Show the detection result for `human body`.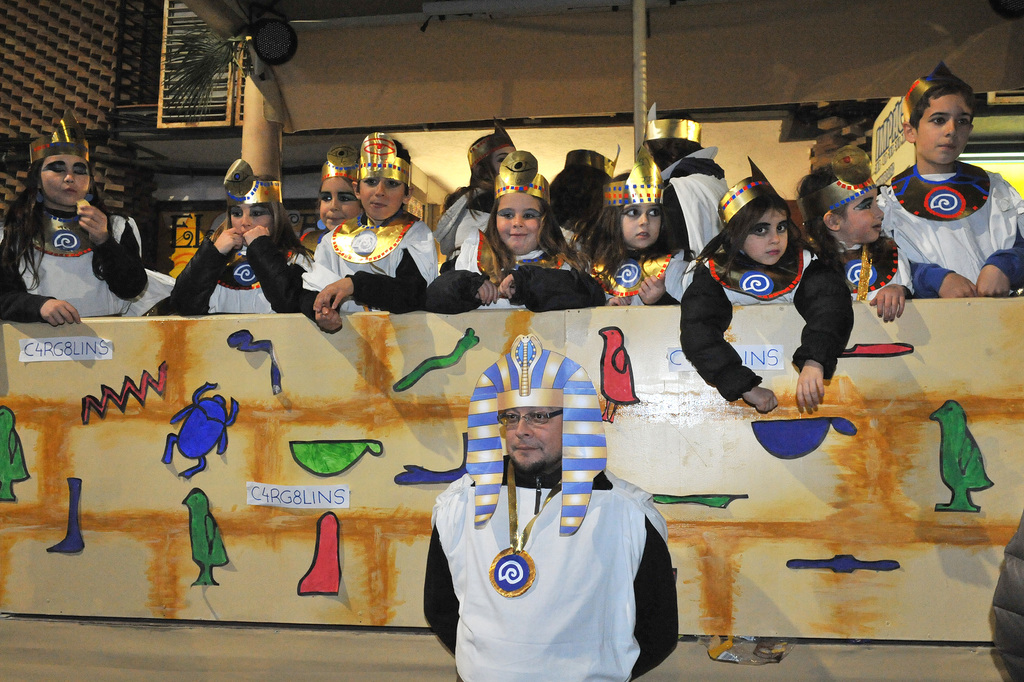
box(304, 118, 442, 315).
